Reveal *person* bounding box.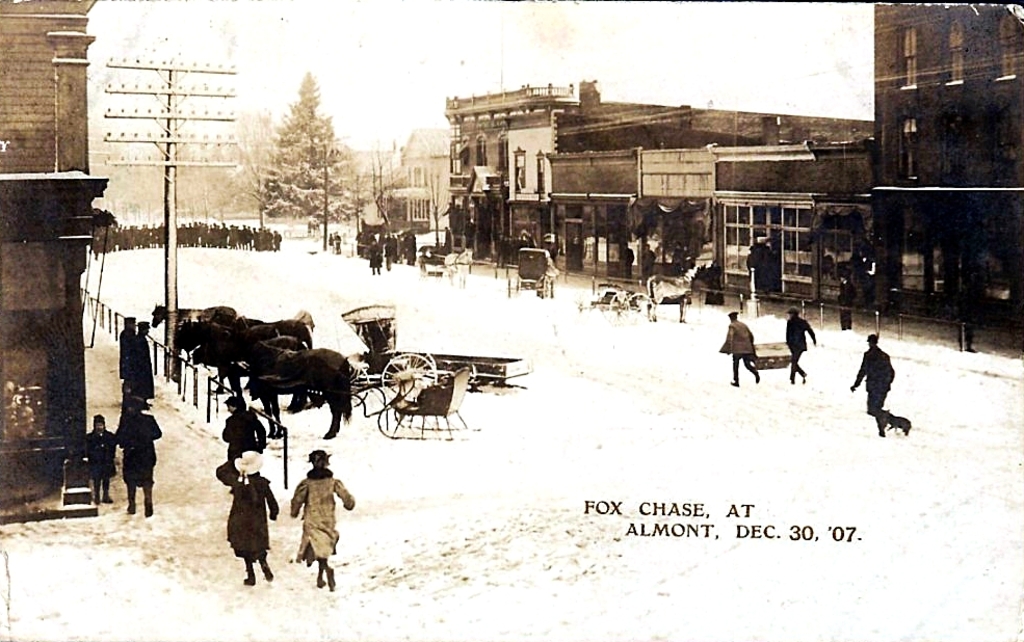
Revealed: 288,452,350,600.
